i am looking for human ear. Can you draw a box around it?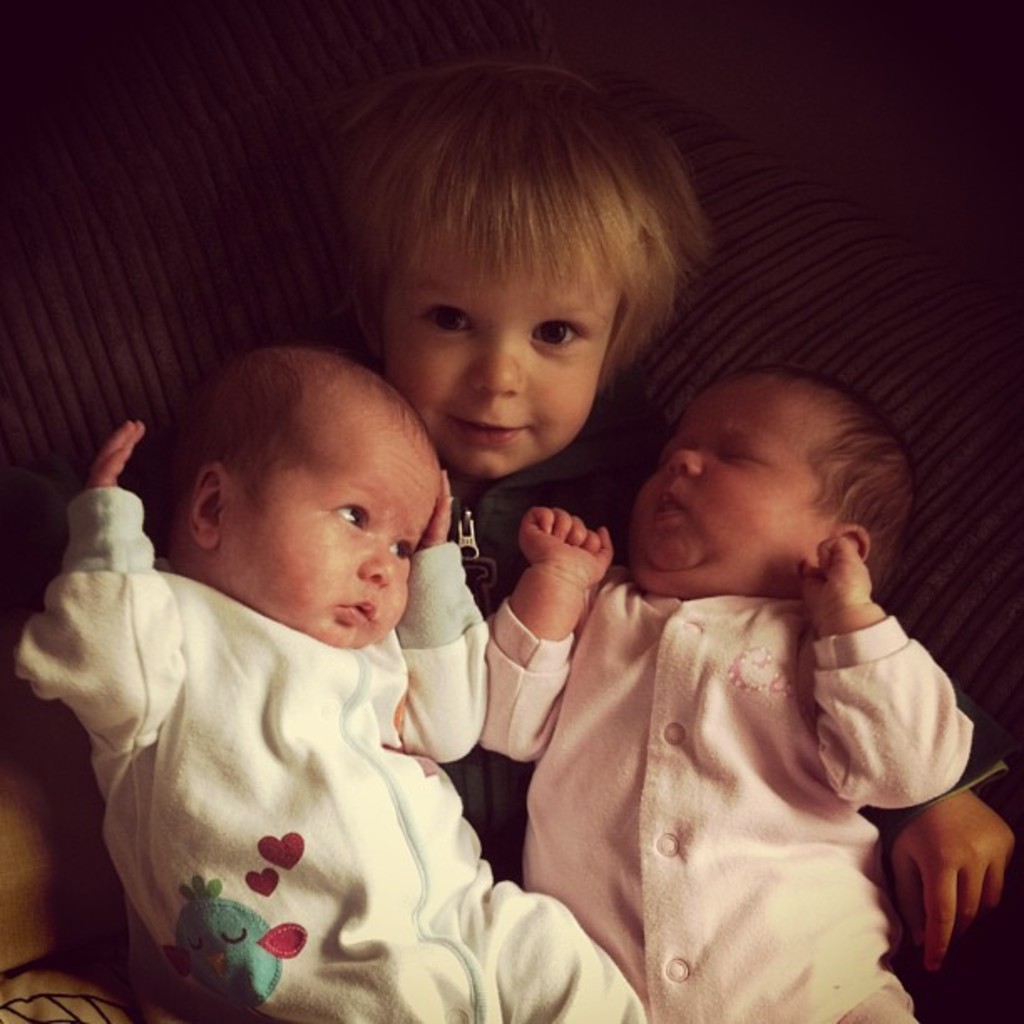
Sure, the bounding box is x1=843 y1=529 x2=870 y2=567.
